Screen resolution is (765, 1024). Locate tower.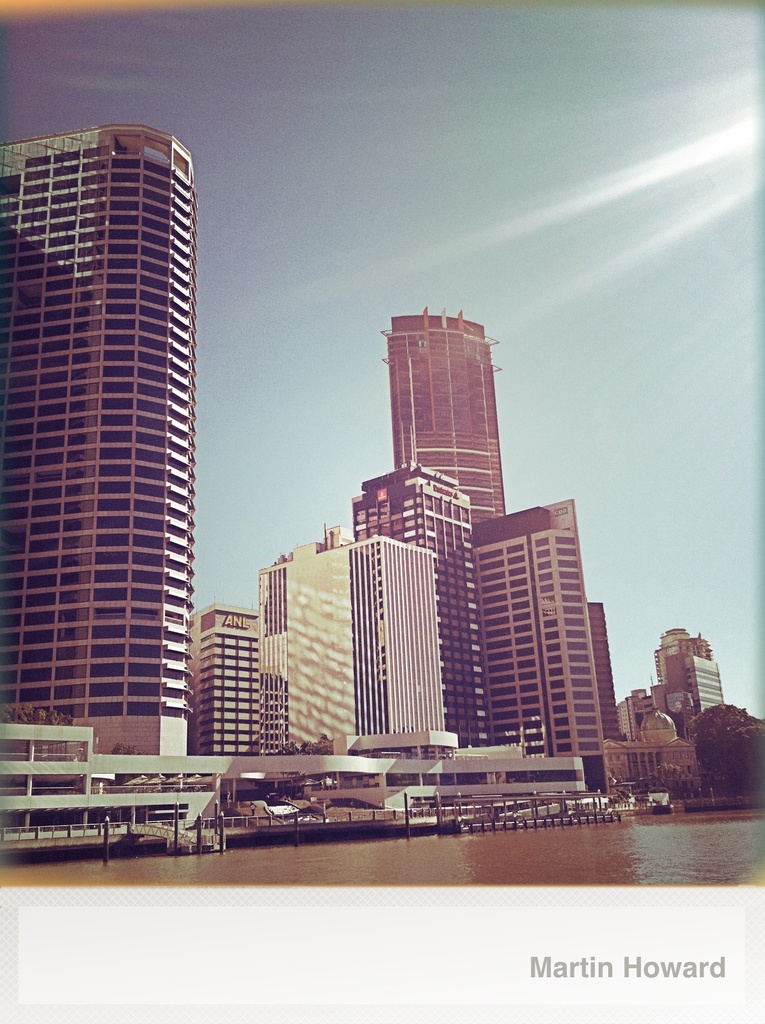
Rect(389, 302, 514, 538).
